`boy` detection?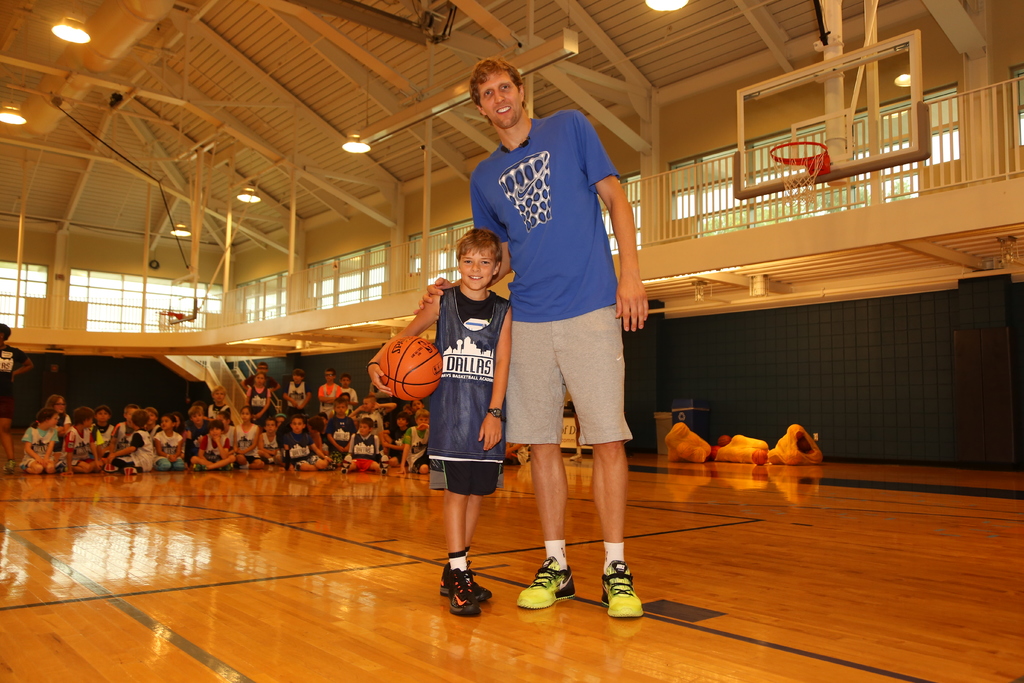
locate(283, 415, 332, 472)
